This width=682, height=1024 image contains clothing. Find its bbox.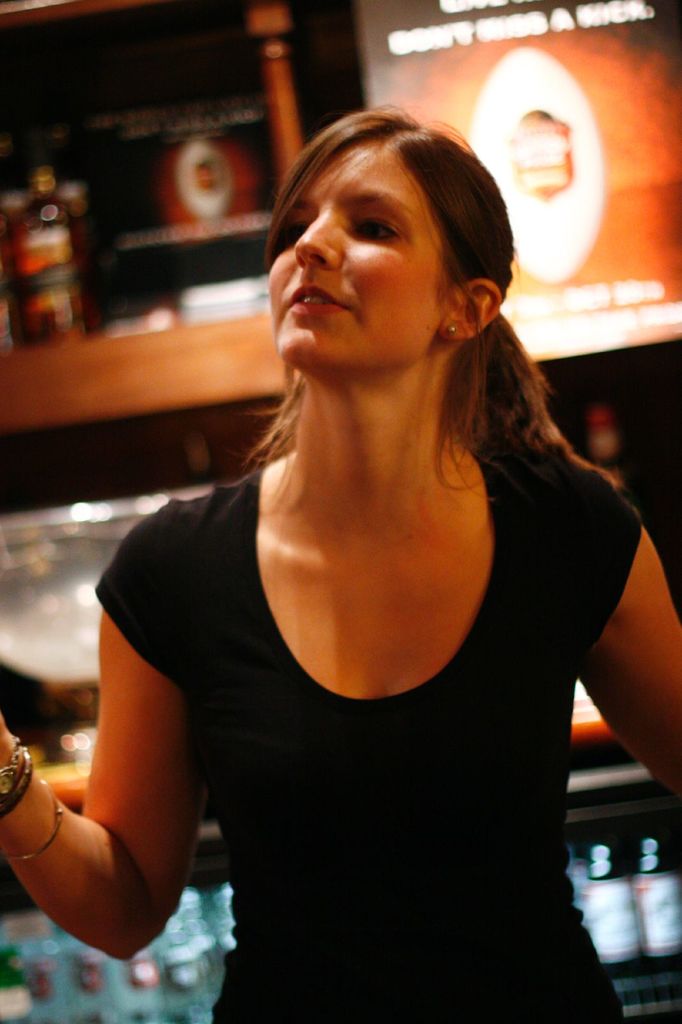
(112,258,615,1006).
